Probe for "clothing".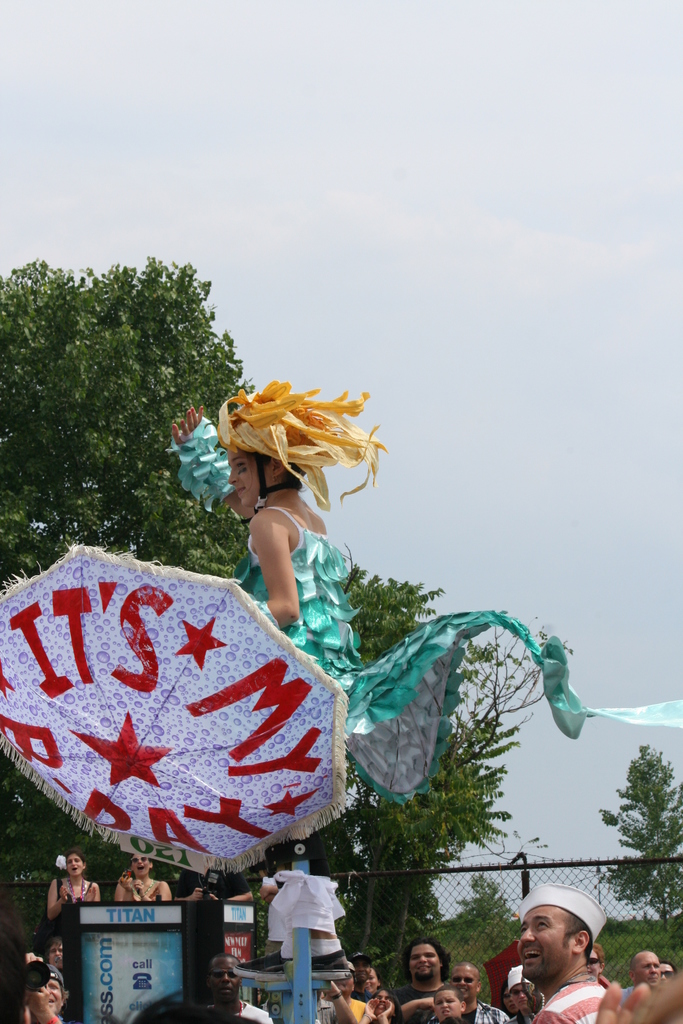
Probe result: left=122, top=872, right=165, bottom=904.
